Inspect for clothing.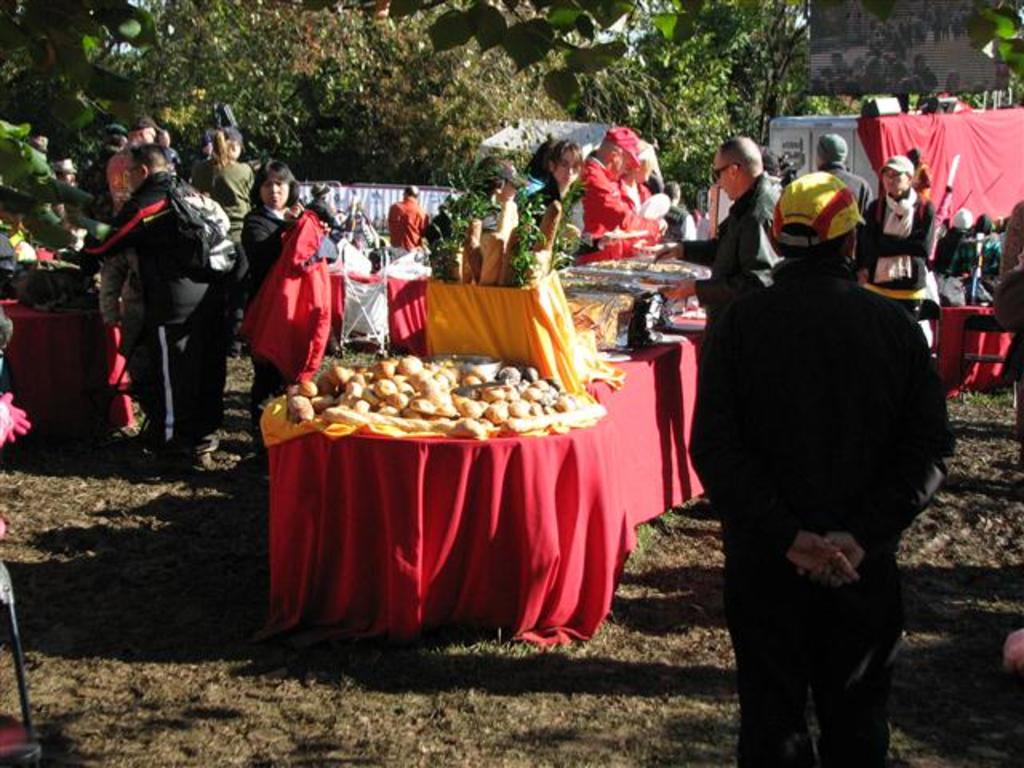
Inspection: {"x1": 226, "y1": 150, "x2": 250, "y2": 307}.
